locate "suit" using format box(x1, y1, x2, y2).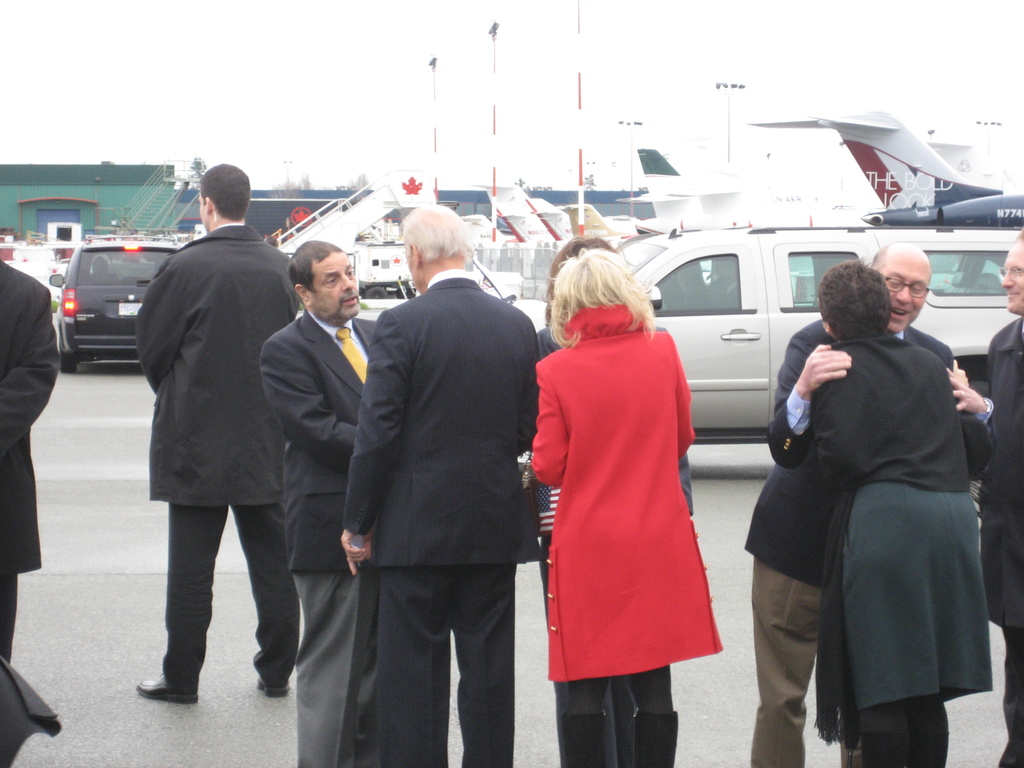
box(326, 194, 534, 748).
